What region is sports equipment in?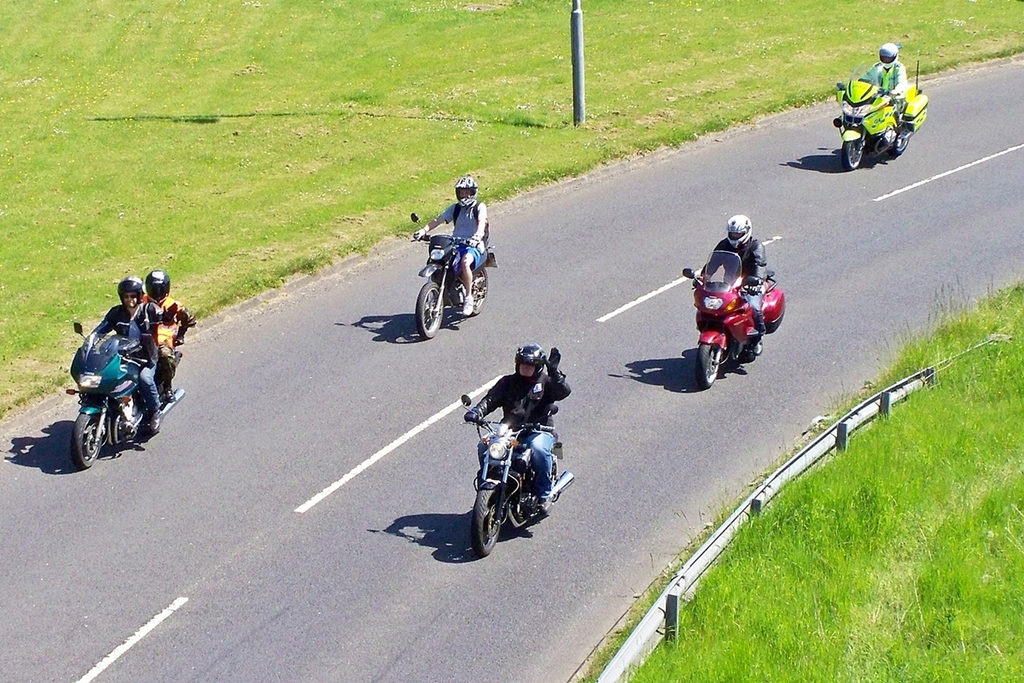
(515,342,542,385).
